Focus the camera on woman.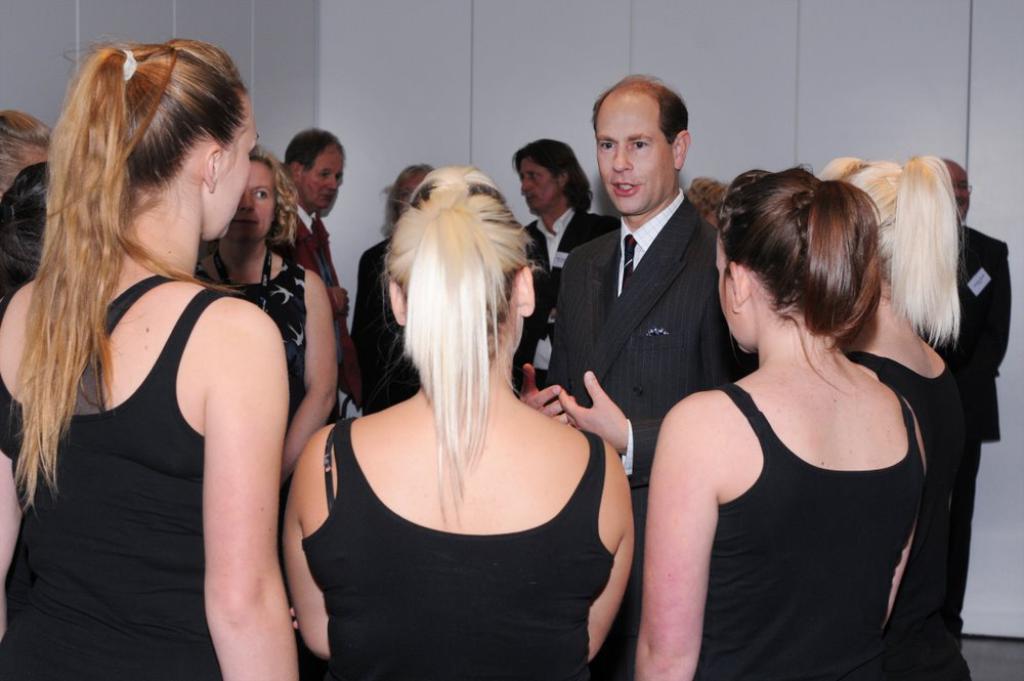
Focus region: BBox(349, 153, 453, 429).
